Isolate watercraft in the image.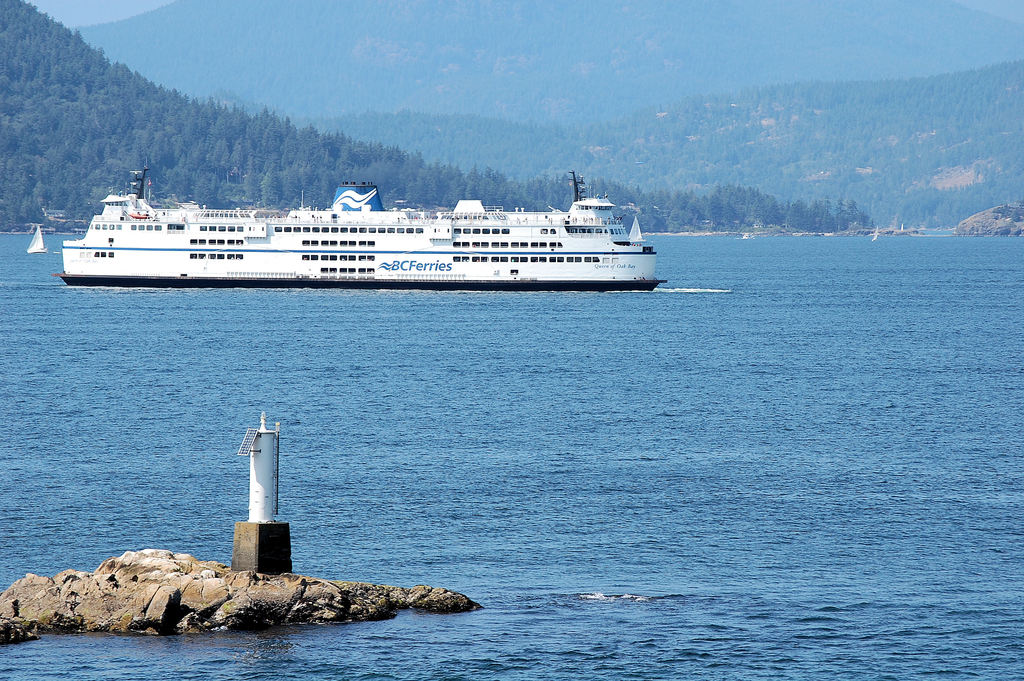
Isolated region: crop(27, 224, 45, 252).
